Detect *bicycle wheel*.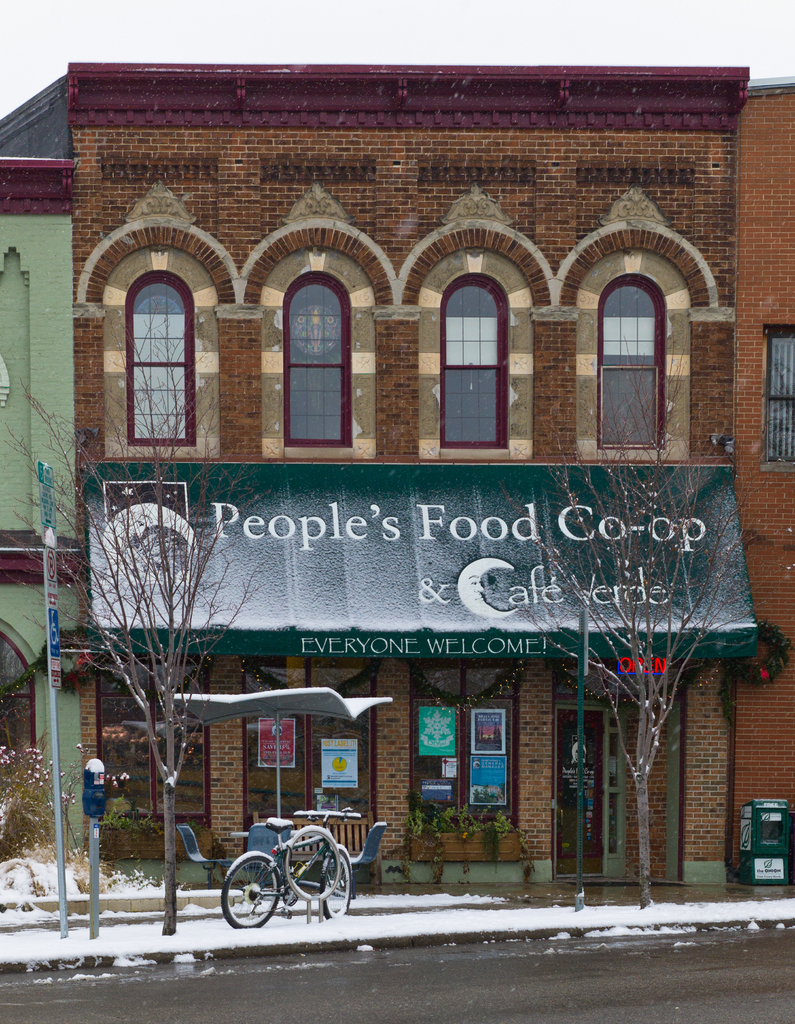
Detected at <region>318, 847, 348, 924</region>.
